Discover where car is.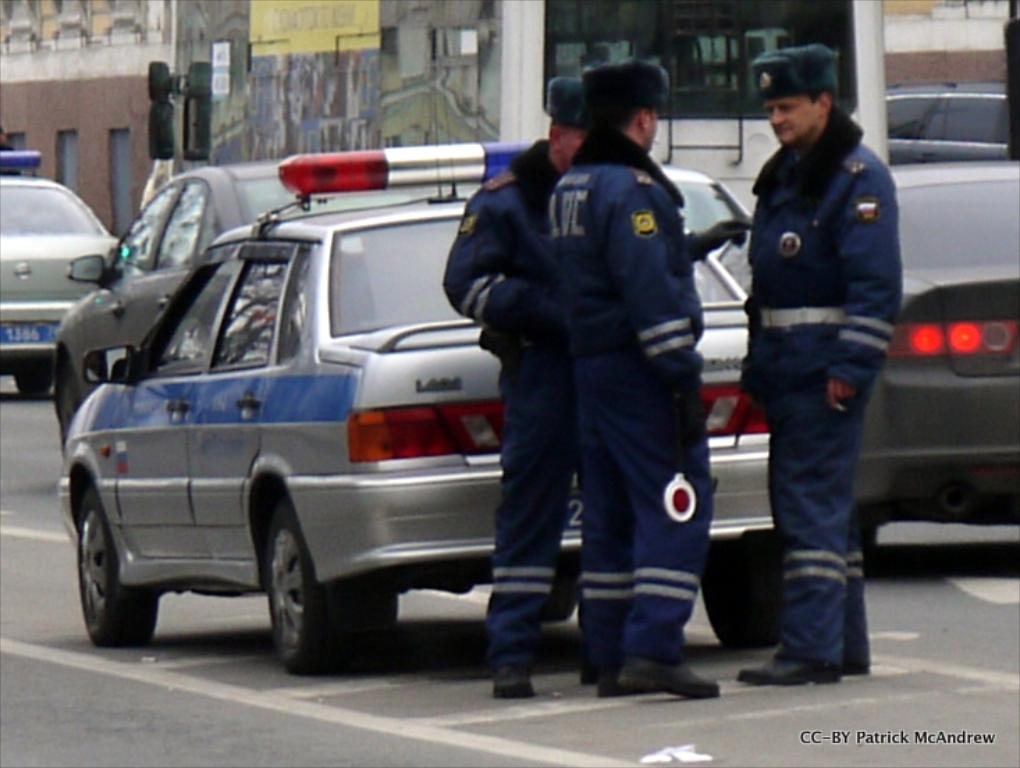
Discovered at [x1=0, y1=147, x2=125, y2=402].
